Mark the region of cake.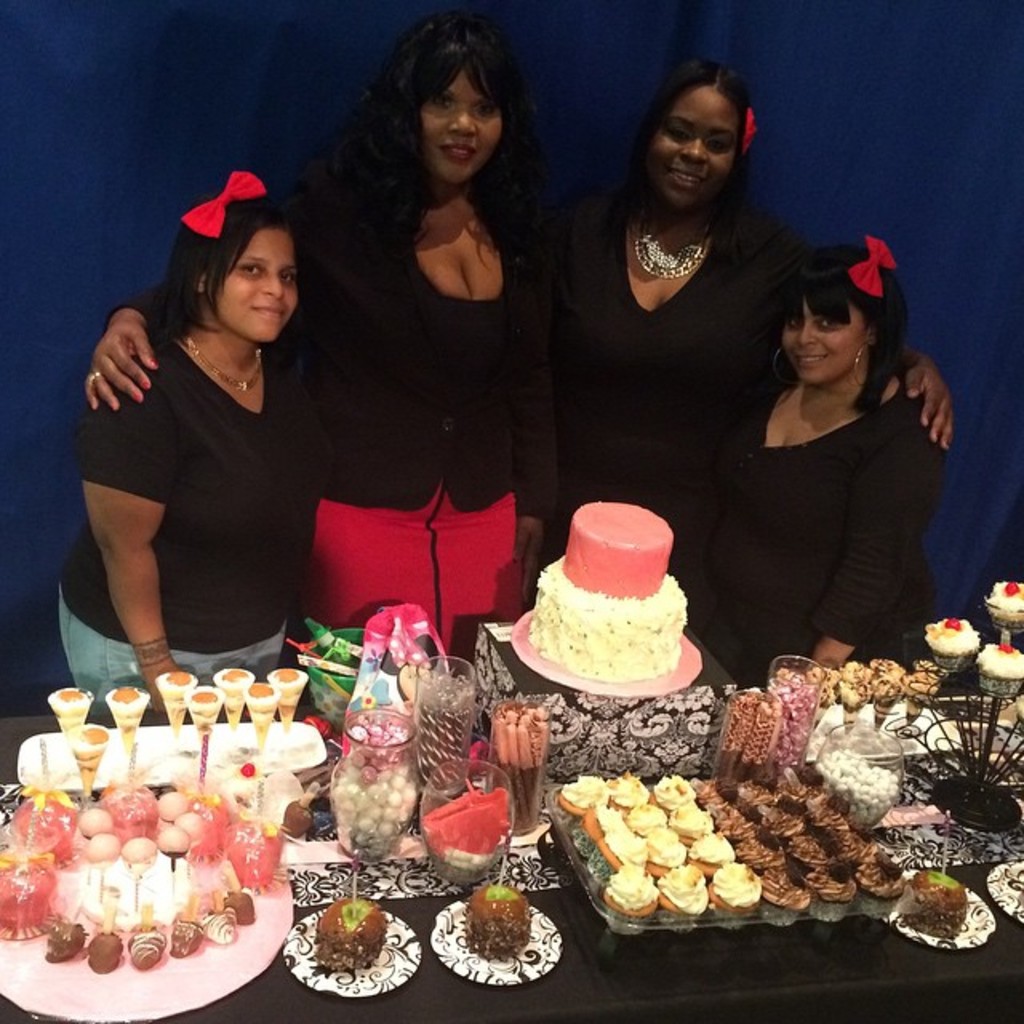
Region: {"x1": 526, "y1": 502, "x2": 685, "y2": 685}.
